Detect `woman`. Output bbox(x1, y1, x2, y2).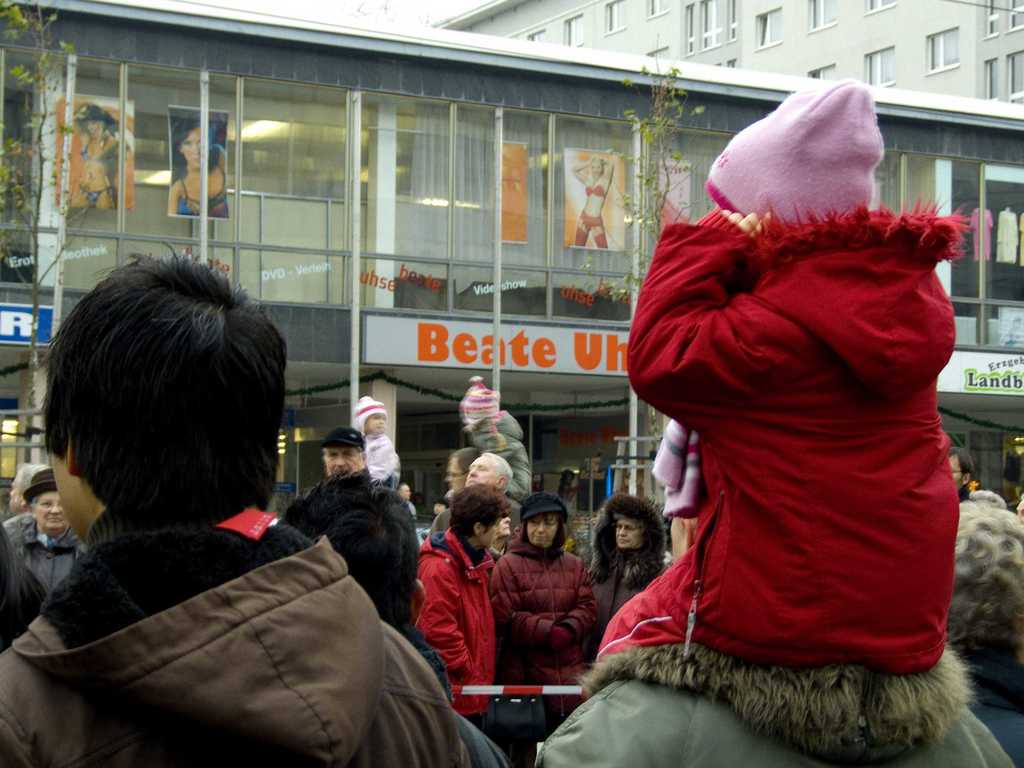
bbox(166, 109, 229, 223).
